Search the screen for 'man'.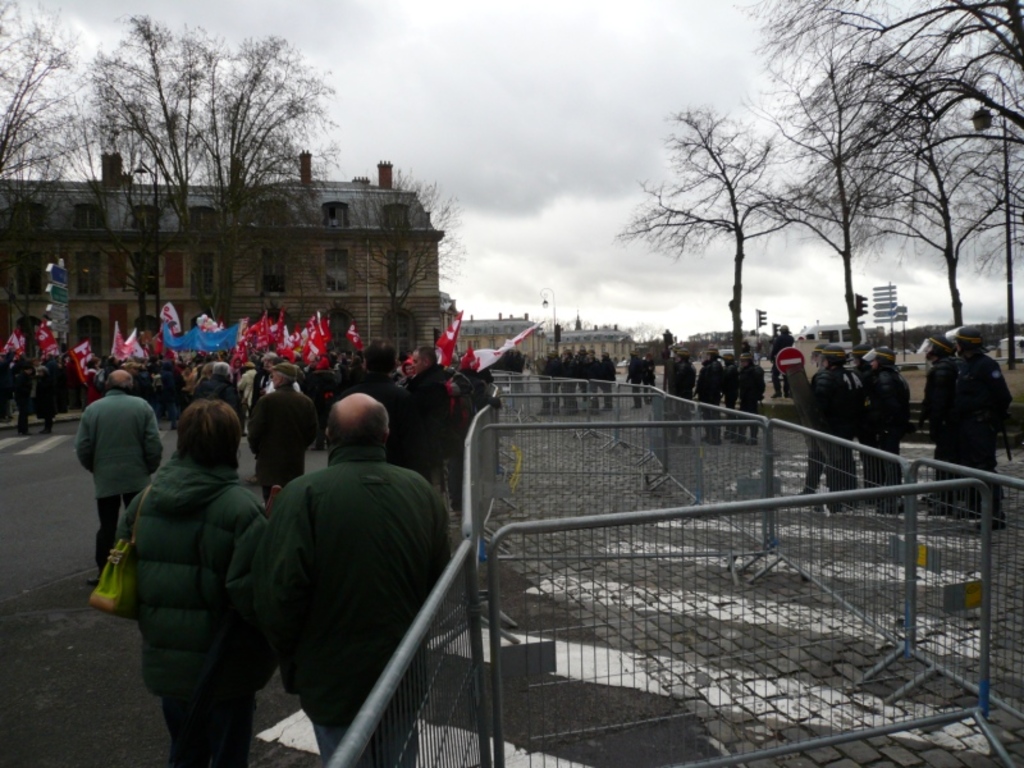
Found at 923:332:960:512.
